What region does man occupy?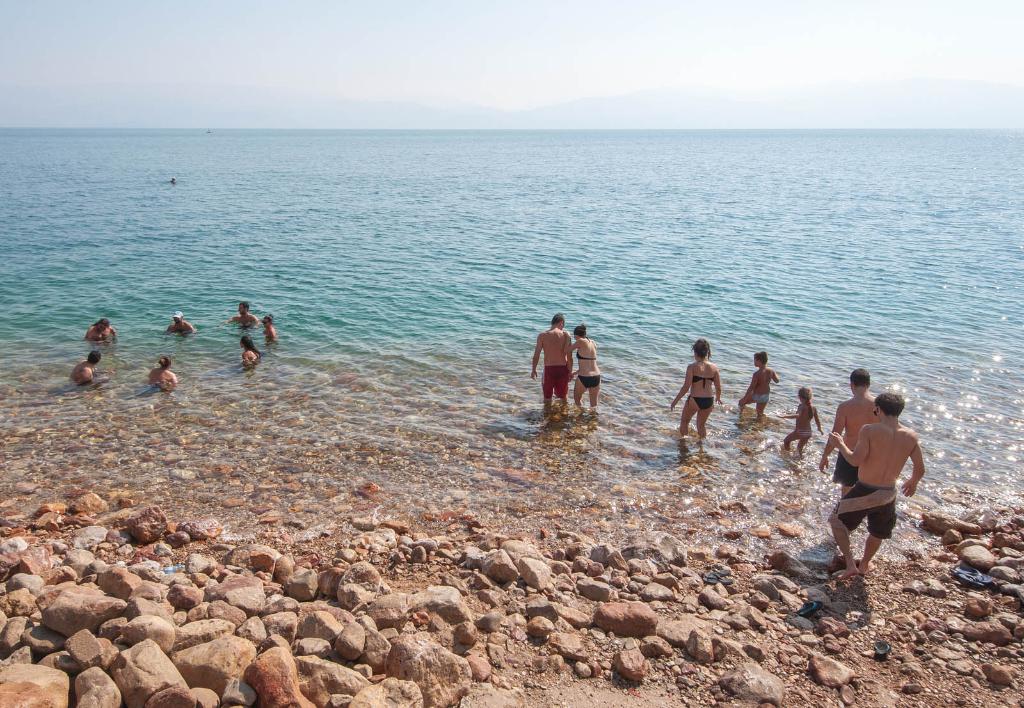
select_region(832, 375, 929, 591).
